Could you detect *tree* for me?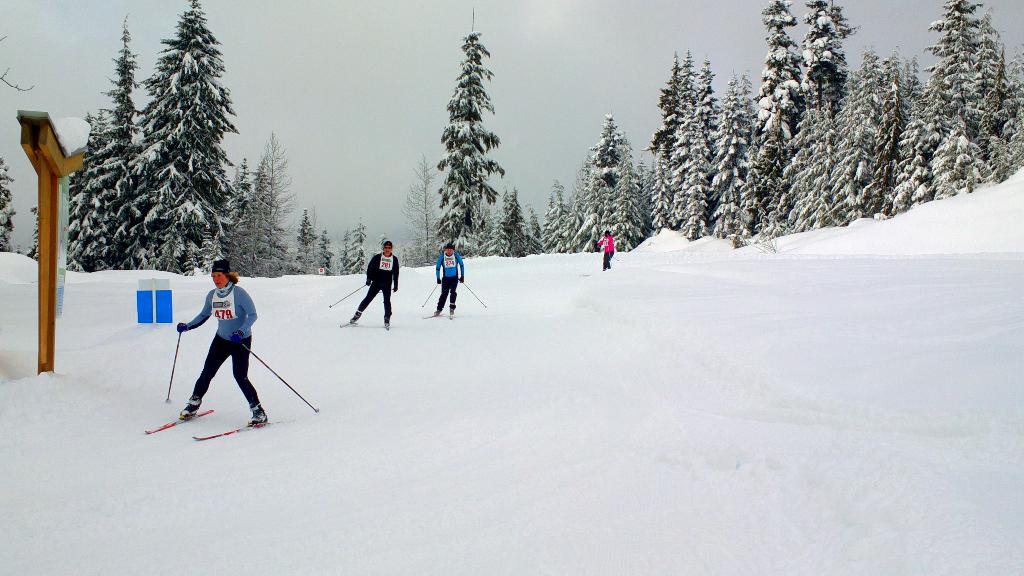
Detection result: Rect(501, 189, 517, 255).
